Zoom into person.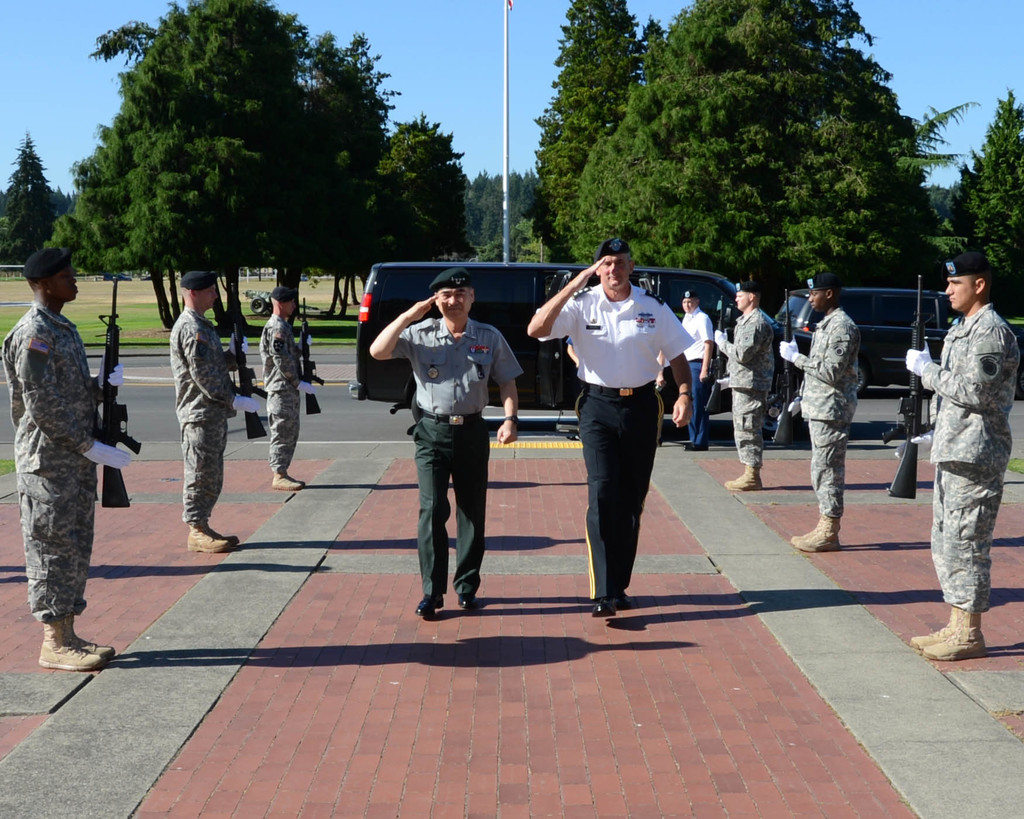
Zoom target: pyautogui.locateOnScreen(3, 255, 138, 676).
